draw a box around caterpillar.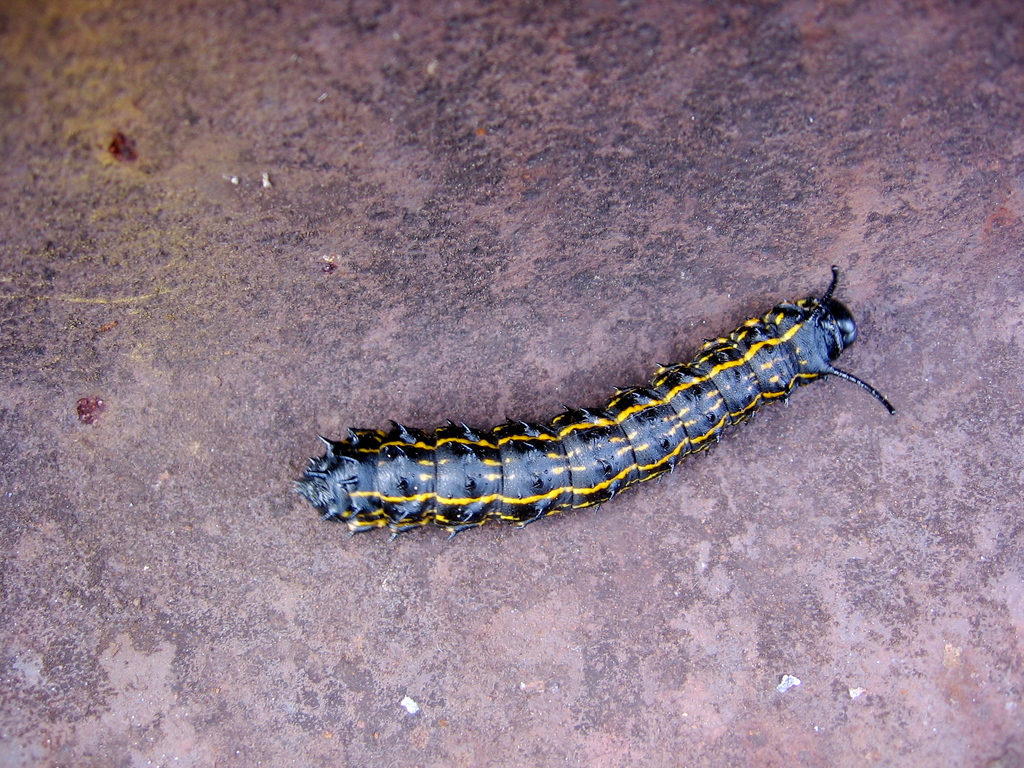
<region>294, 266, 898, 539</region>.
